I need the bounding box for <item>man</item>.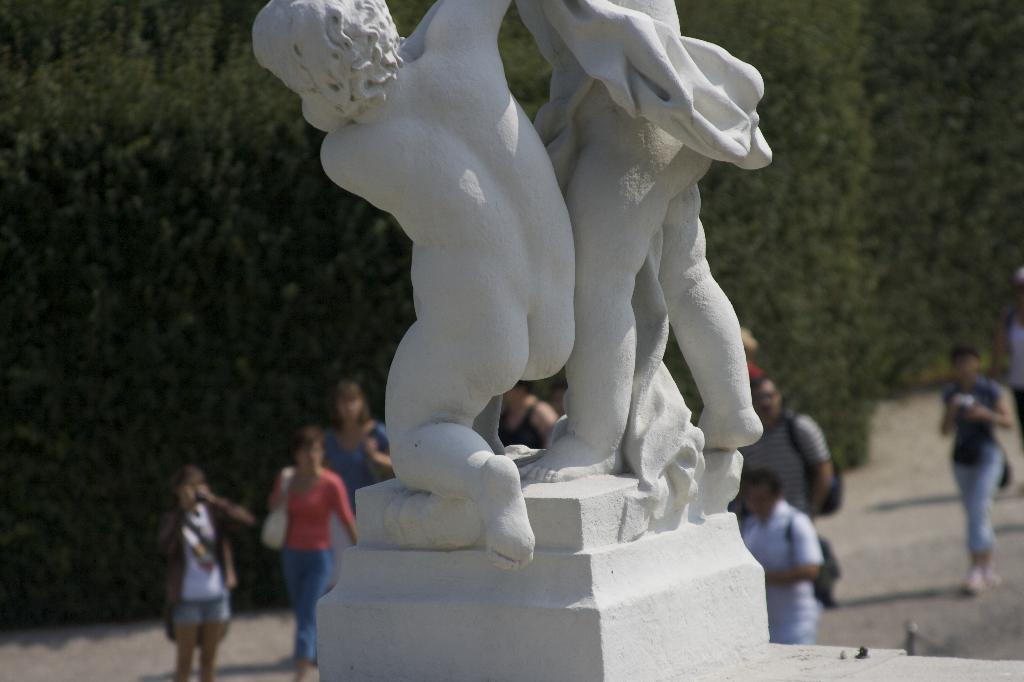
Here it is: l=735, t=466, r=846, b=645.
